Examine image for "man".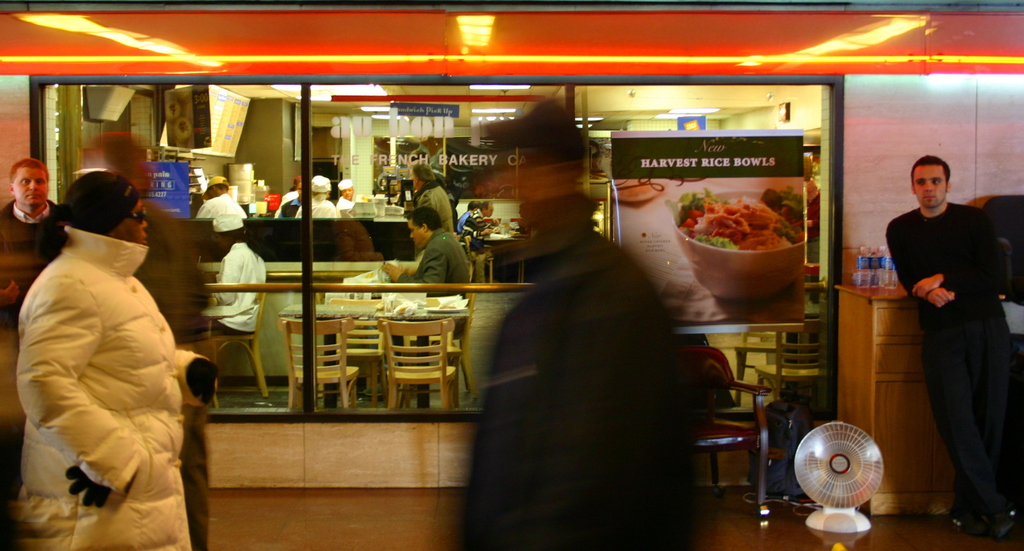
Examination result: x1=11 y1=170 x2=221 y2=550.
